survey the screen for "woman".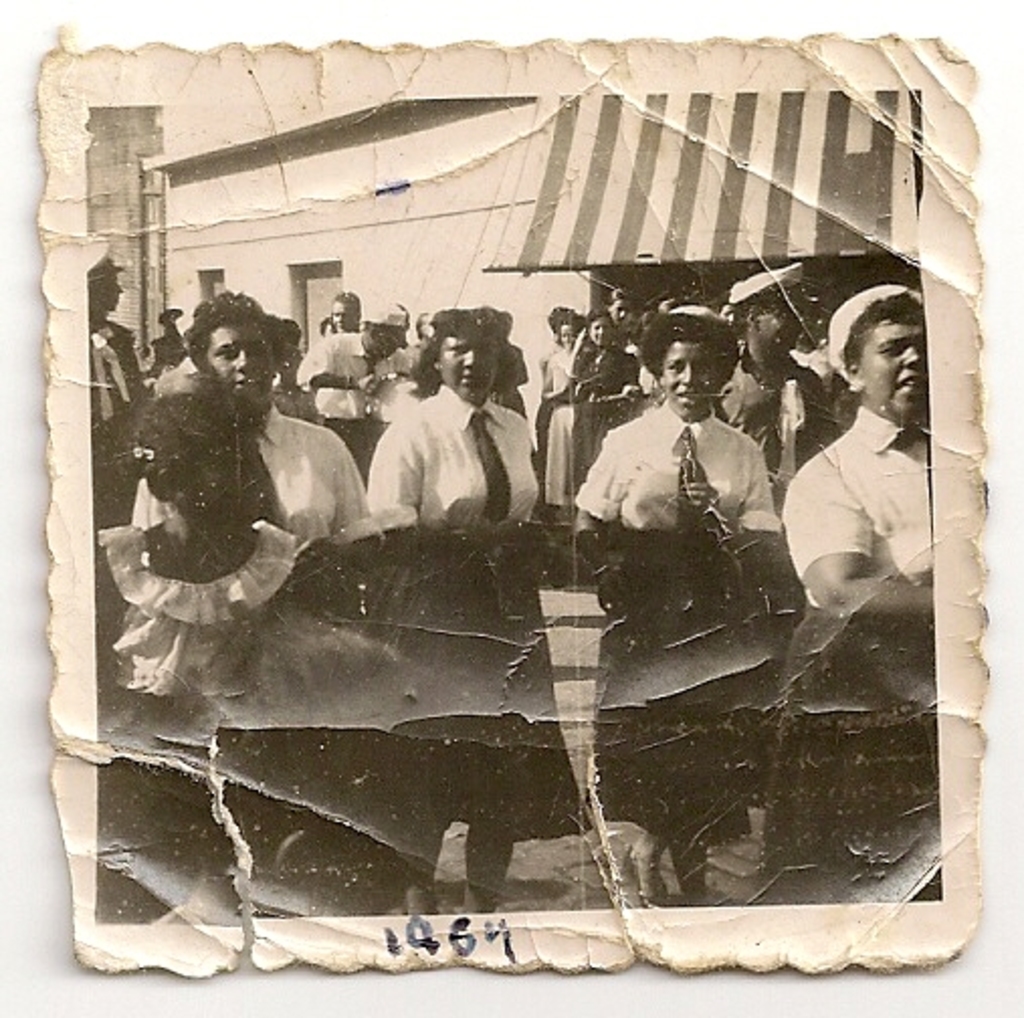
Survey found: box=[543, 319, 584, 521].
